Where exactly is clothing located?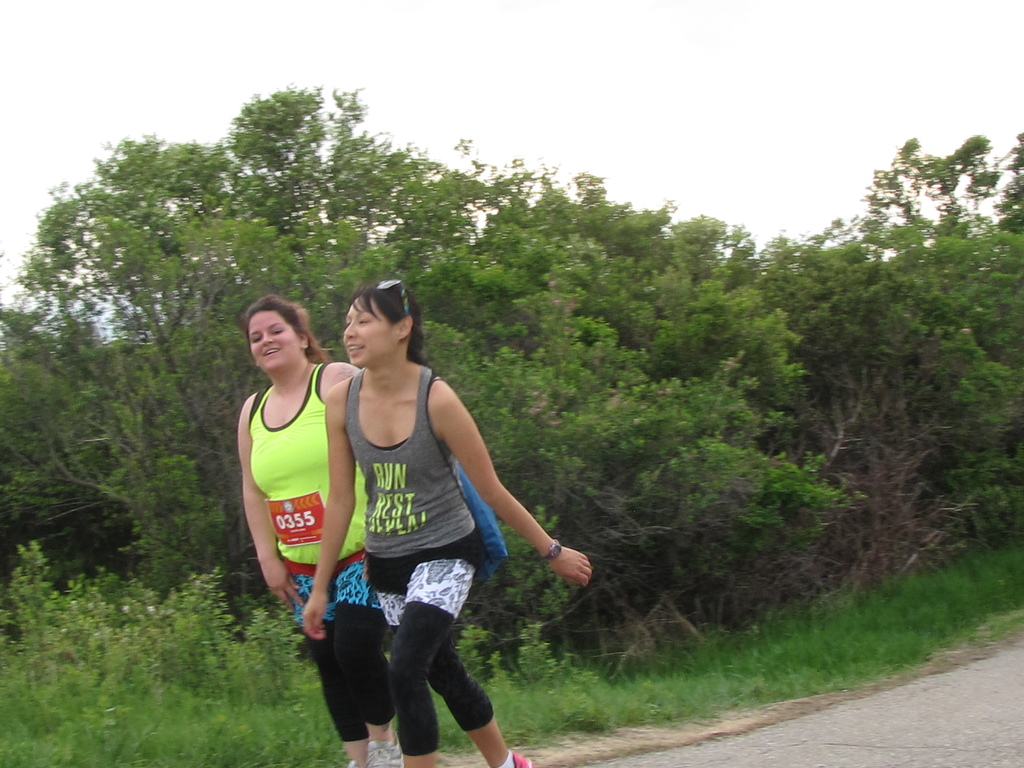
Its bounding box is Rect(238, 351, 396, 742).
